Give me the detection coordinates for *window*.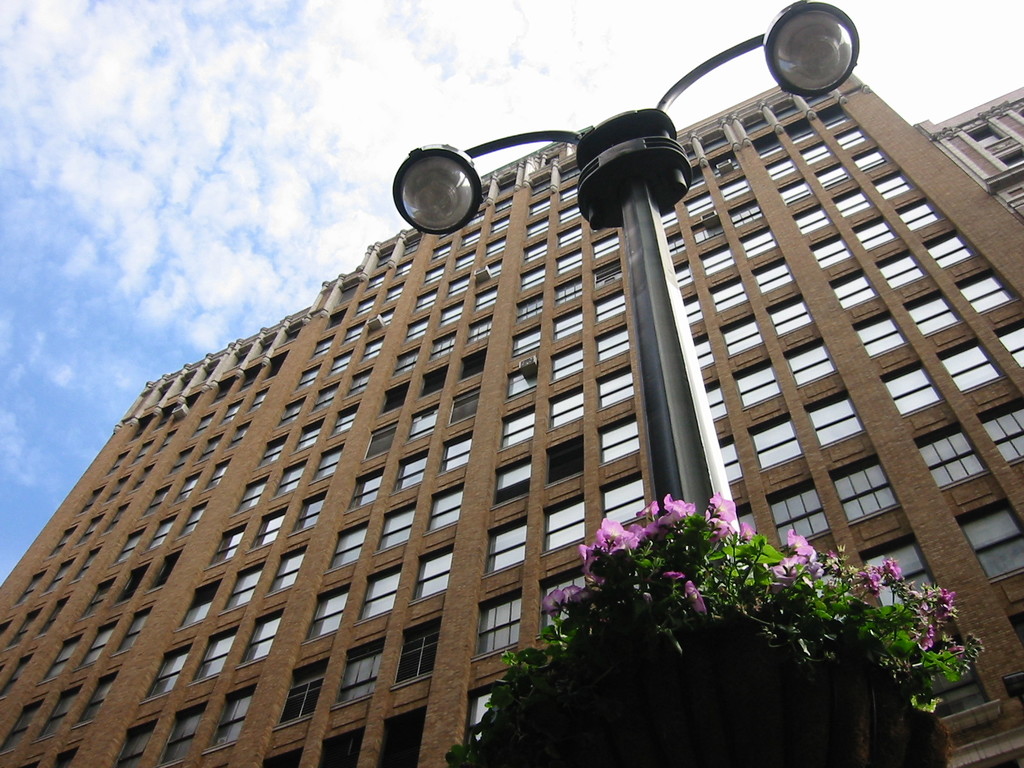
locate(887, 362, 941, 415).
